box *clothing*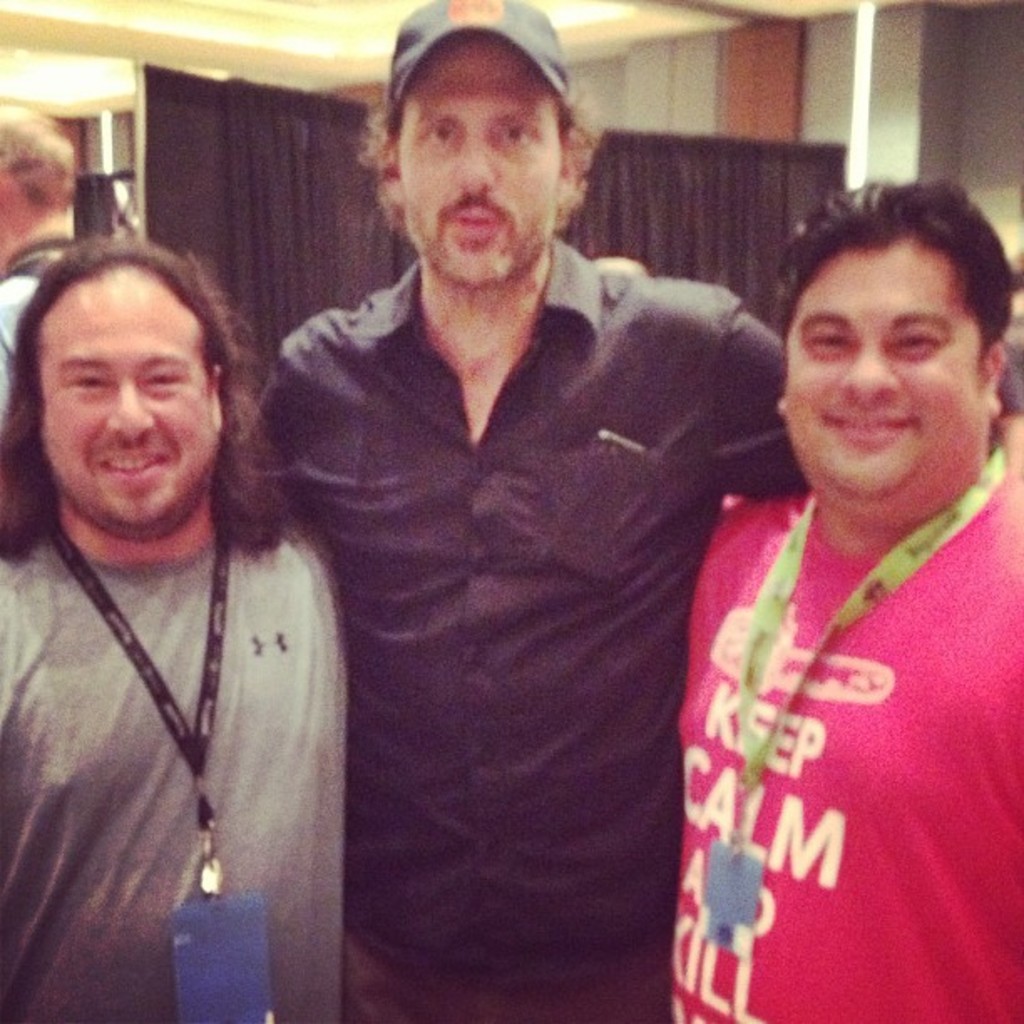
[x1=0, y1=509, x2=348, y2=1019]
